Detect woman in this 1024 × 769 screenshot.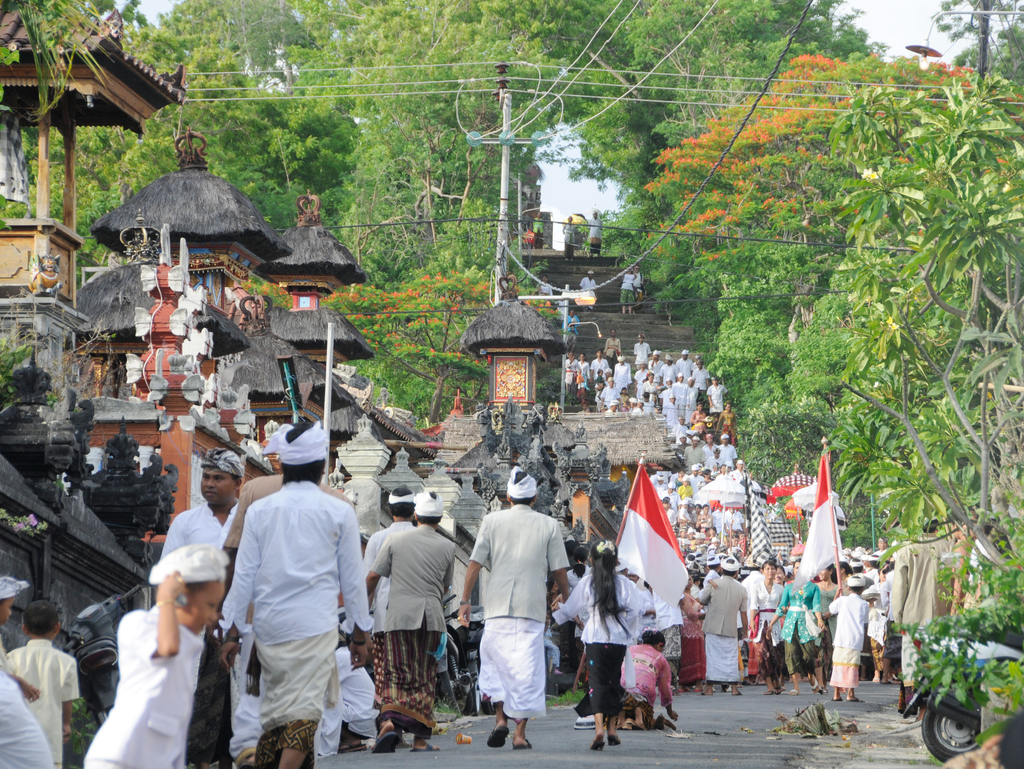
Detection: rect(564, 213, 579, 258).
